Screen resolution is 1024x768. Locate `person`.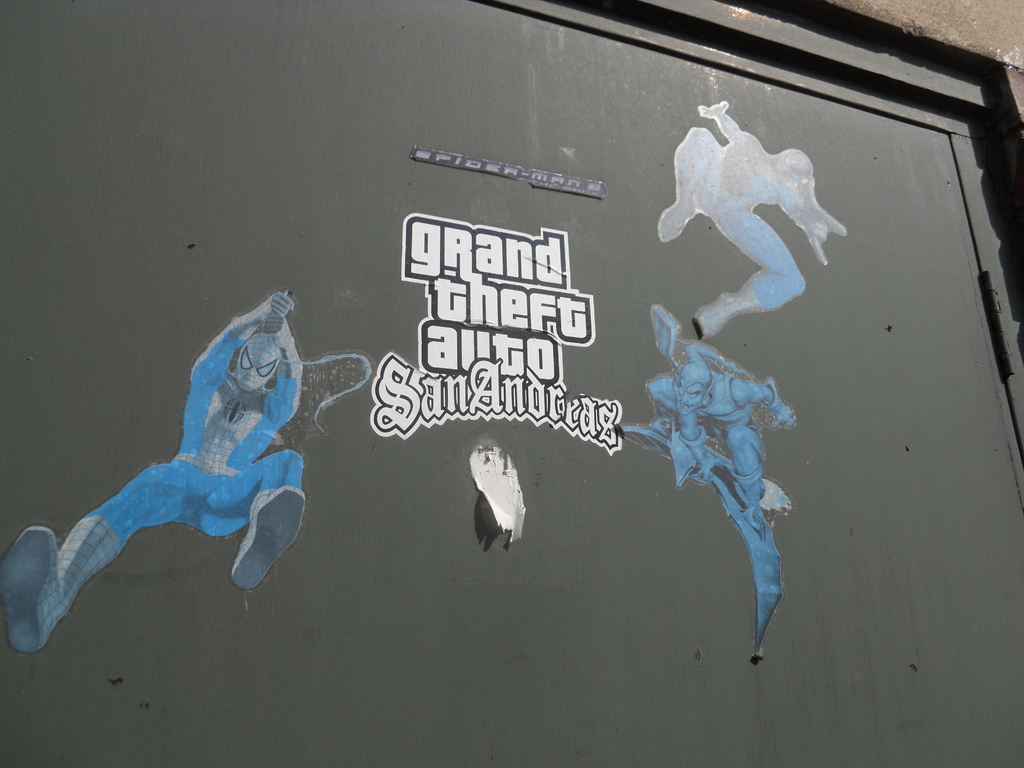
31/262/350/676.
